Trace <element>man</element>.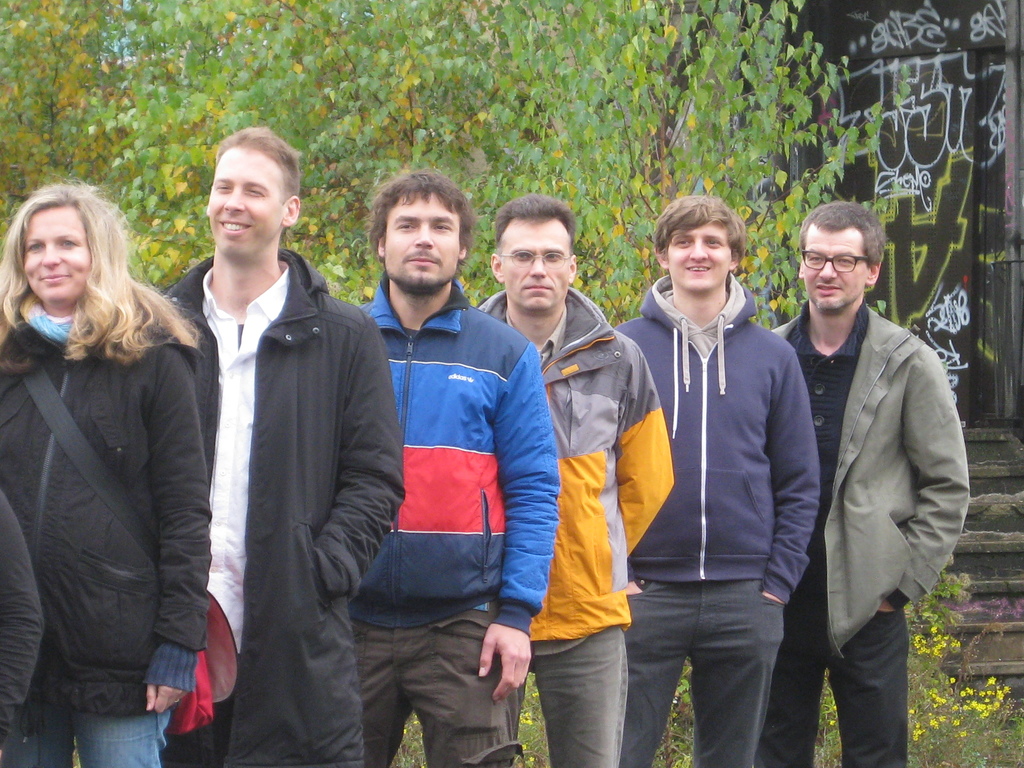
Traced to pyautogui.locateOnScreen(784, 196, 973, 747).
